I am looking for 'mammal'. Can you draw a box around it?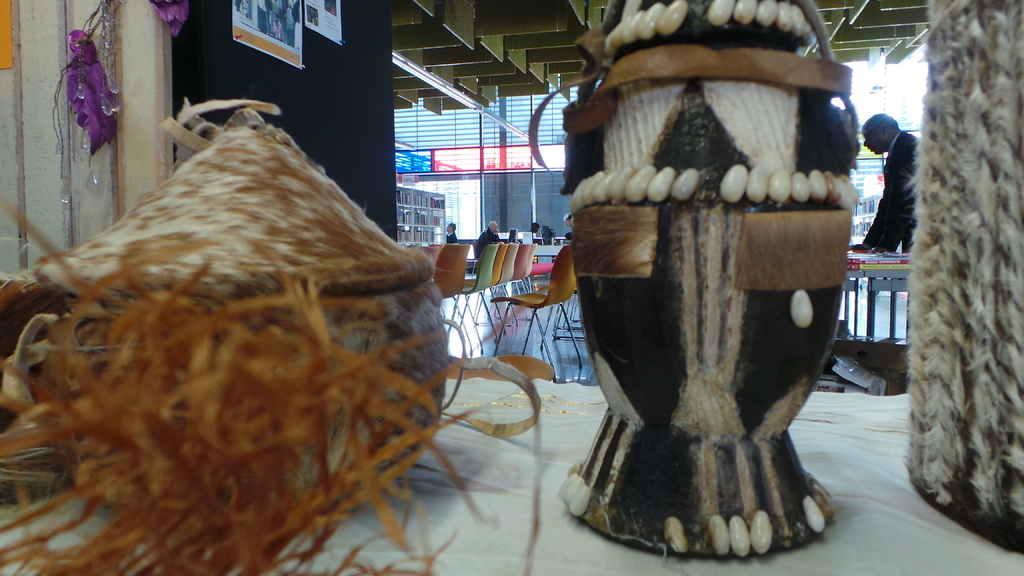
Sure, the bounding box is bbox(12, 88, 479, 568).
